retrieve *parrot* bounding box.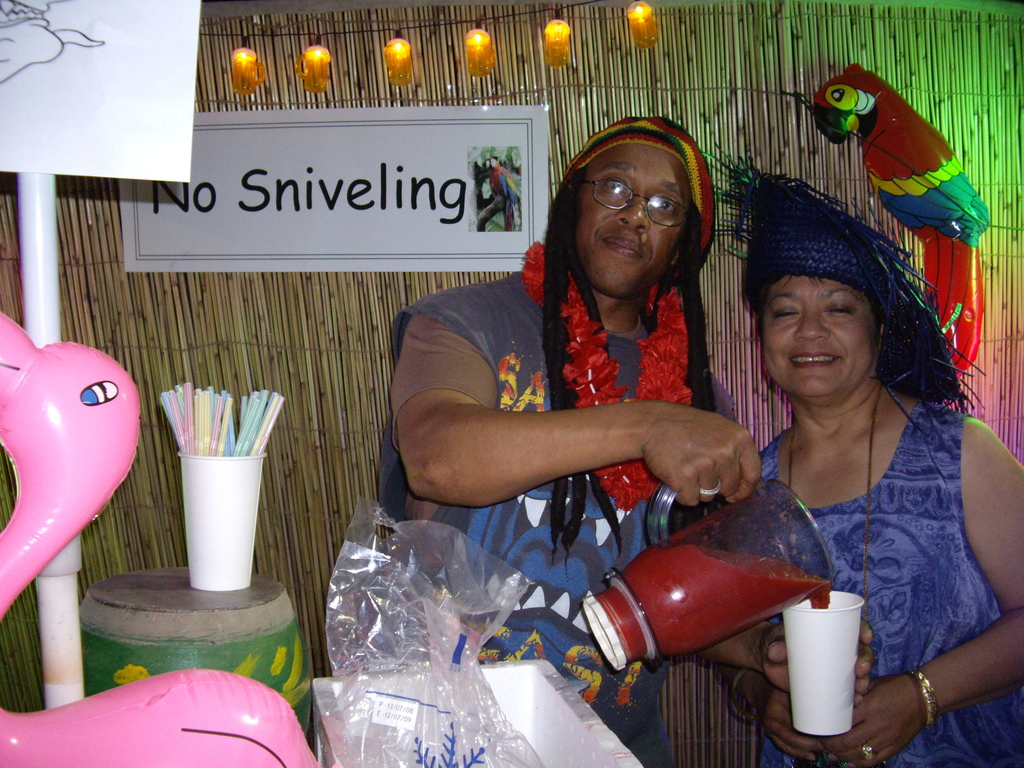
Bounding box: 801/54/1007/373.
